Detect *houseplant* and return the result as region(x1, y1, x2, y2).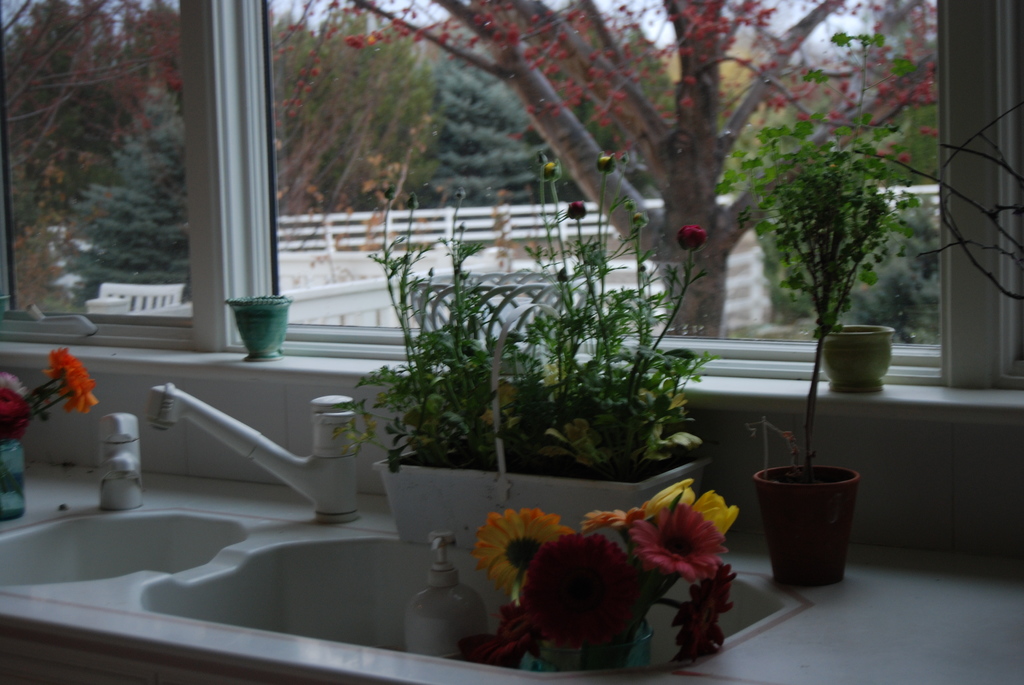
region(829, 136, 911, 398).
